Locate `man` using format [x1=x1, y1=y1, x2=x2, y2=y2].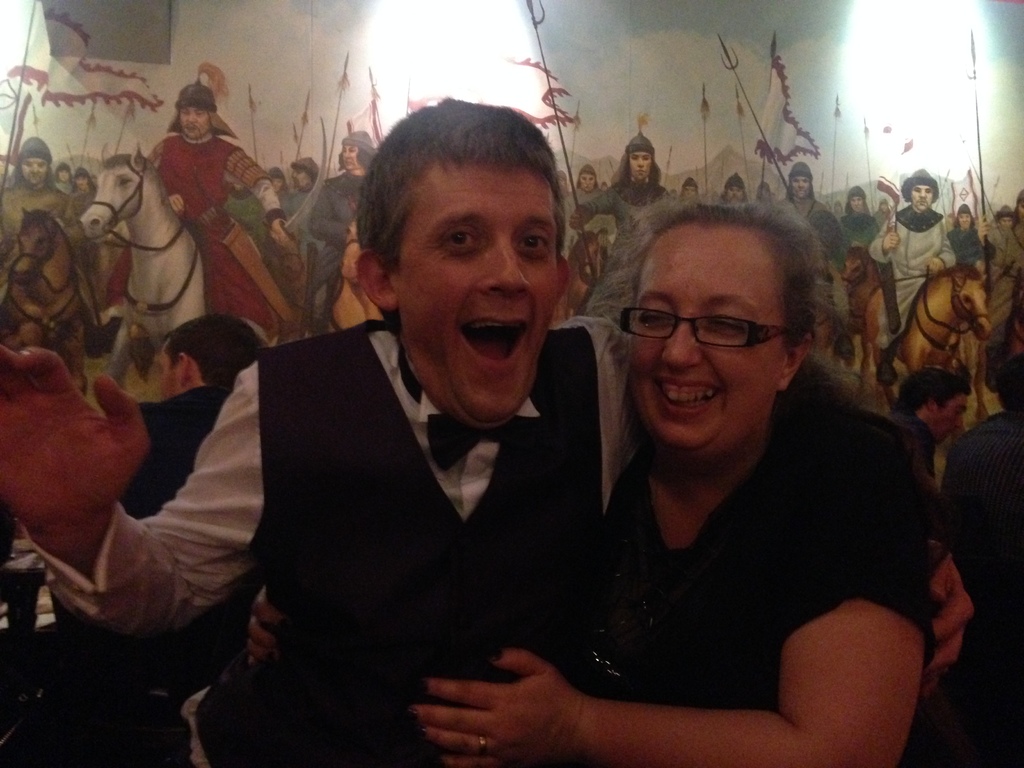
[x1=277, y1=154, x2=332, y2=228].
